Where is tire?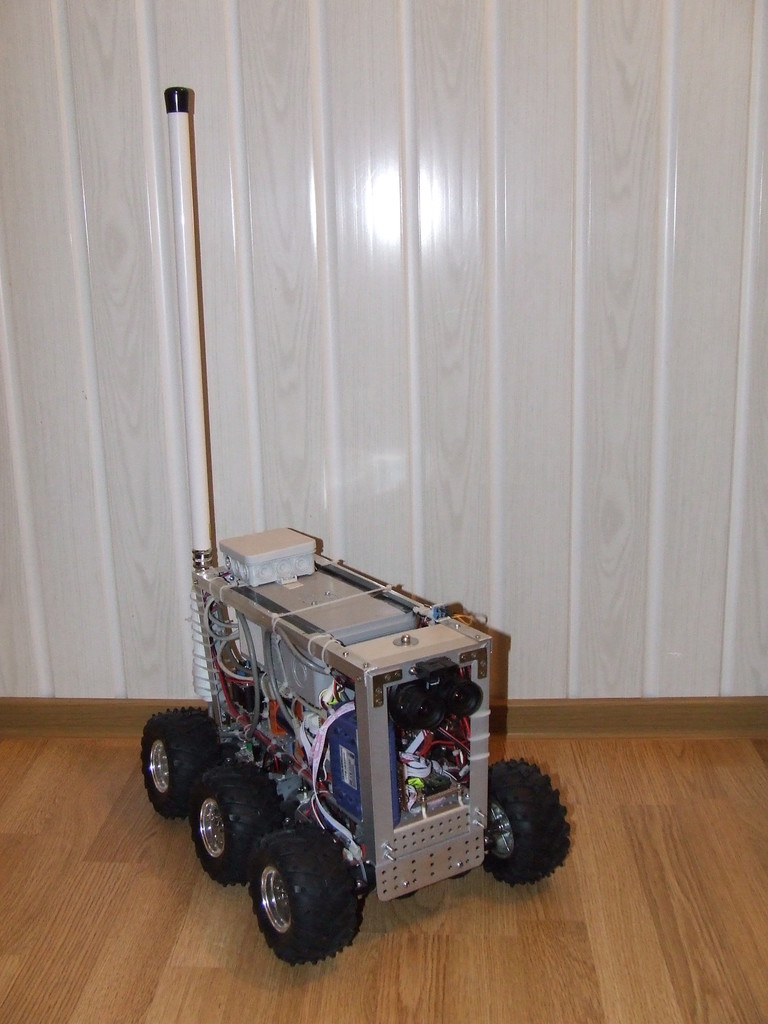
236,828,378,966.
